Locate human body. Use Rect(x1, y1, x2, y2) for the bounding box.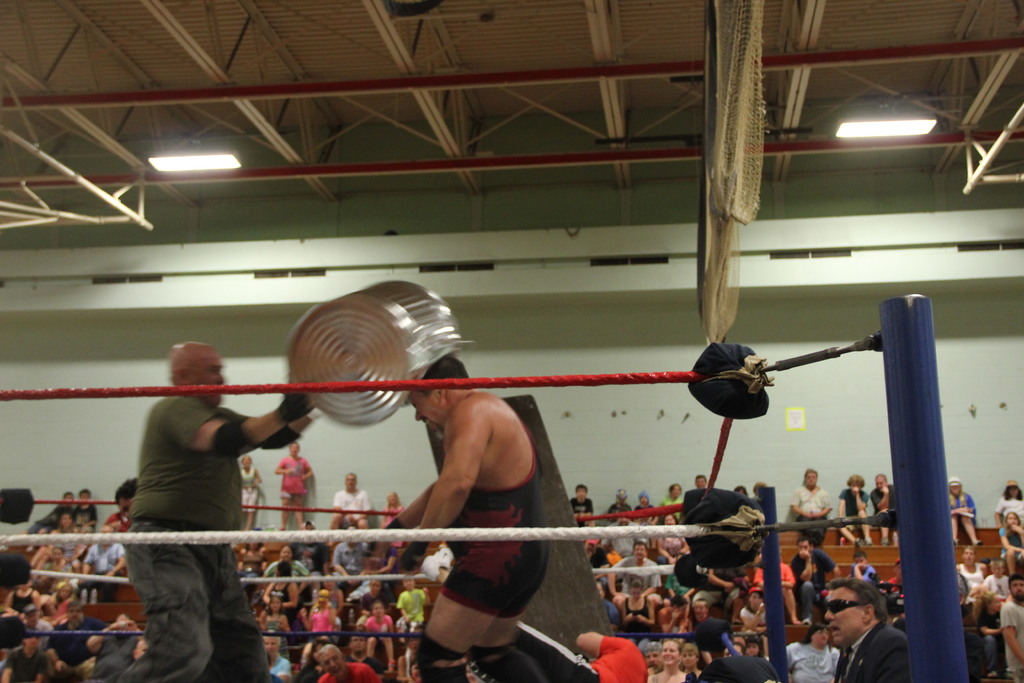
Rect(385, 352, 561, 682).
